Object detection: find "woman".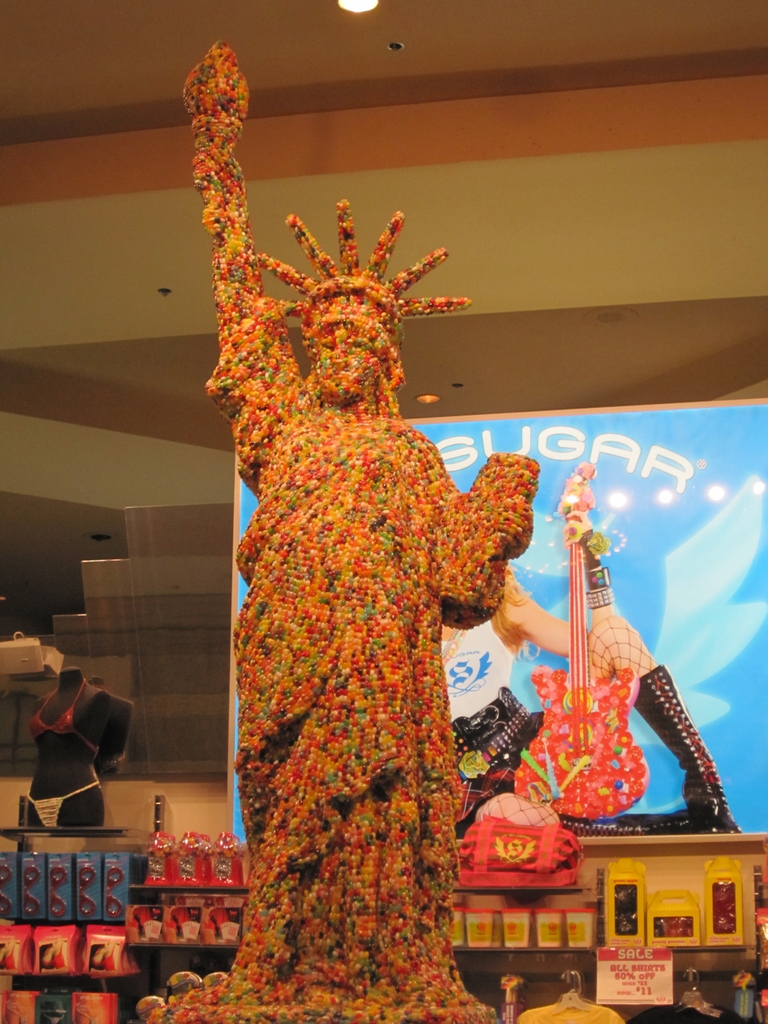
200 124 559 986.
